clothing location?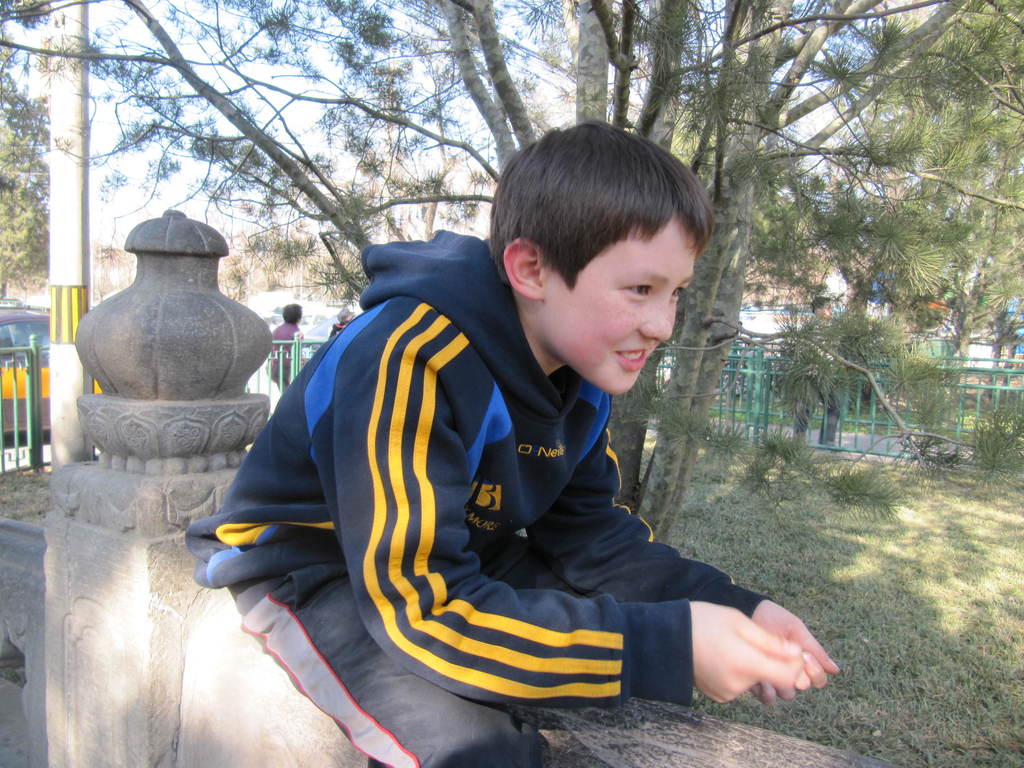
[left=271, top=319, right=314, bottom=384]
